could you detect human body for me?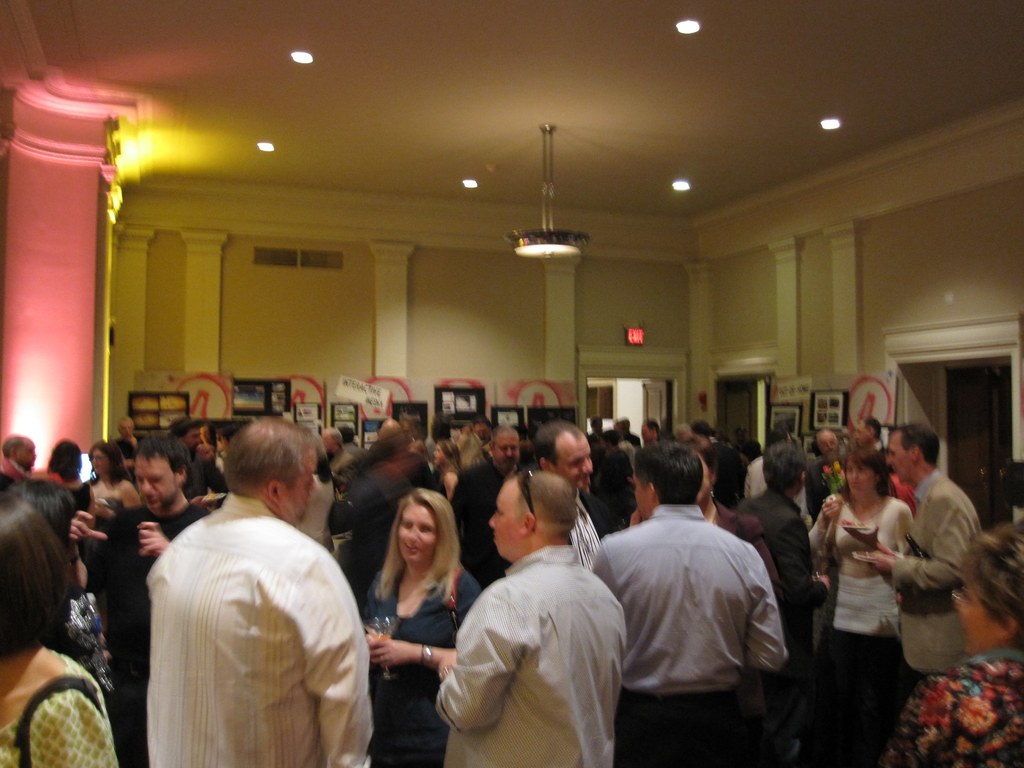
Detection result: x1=883, y1=519, x2=1023, y2=767.
